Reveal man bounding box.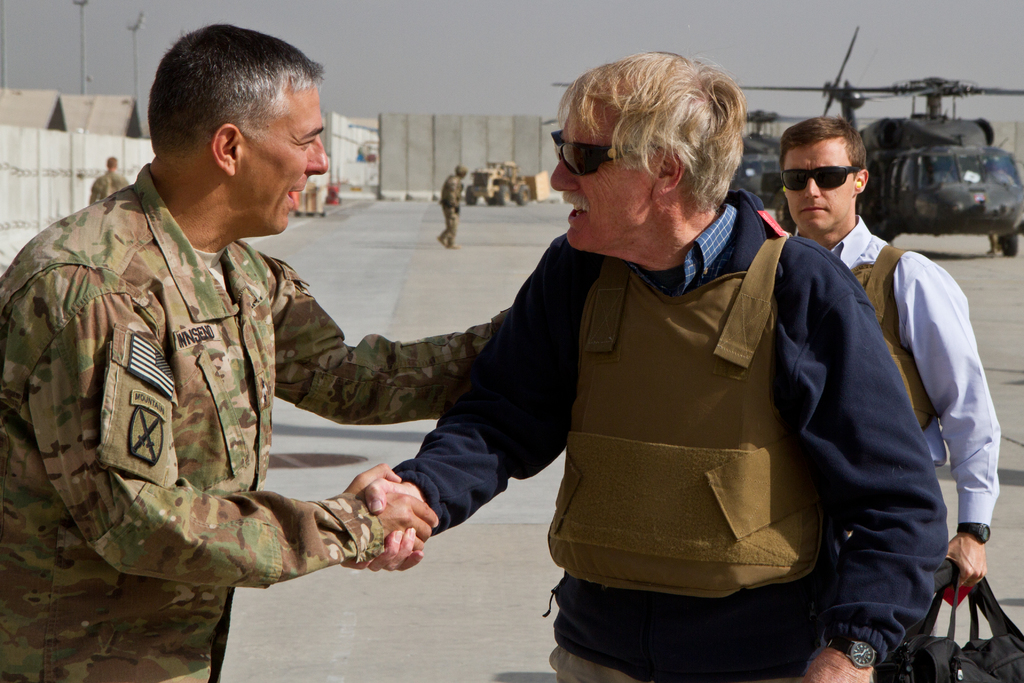
Revealed: (left=0, top=22, right=513, bottom=682).
